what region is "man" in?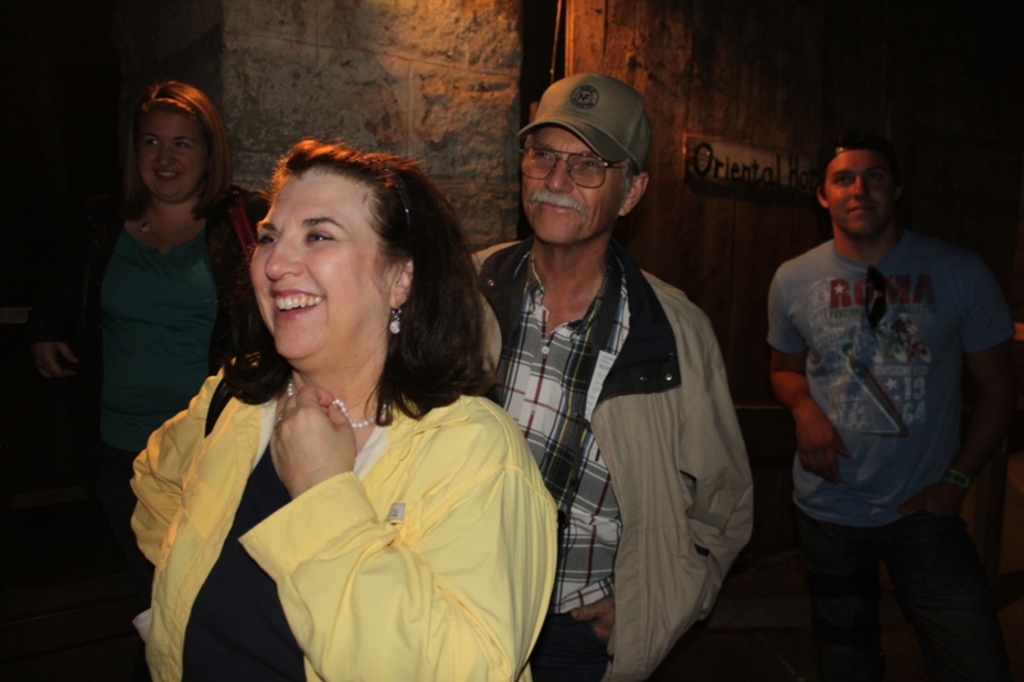
<region>463, 75, 744, 681</region>.
